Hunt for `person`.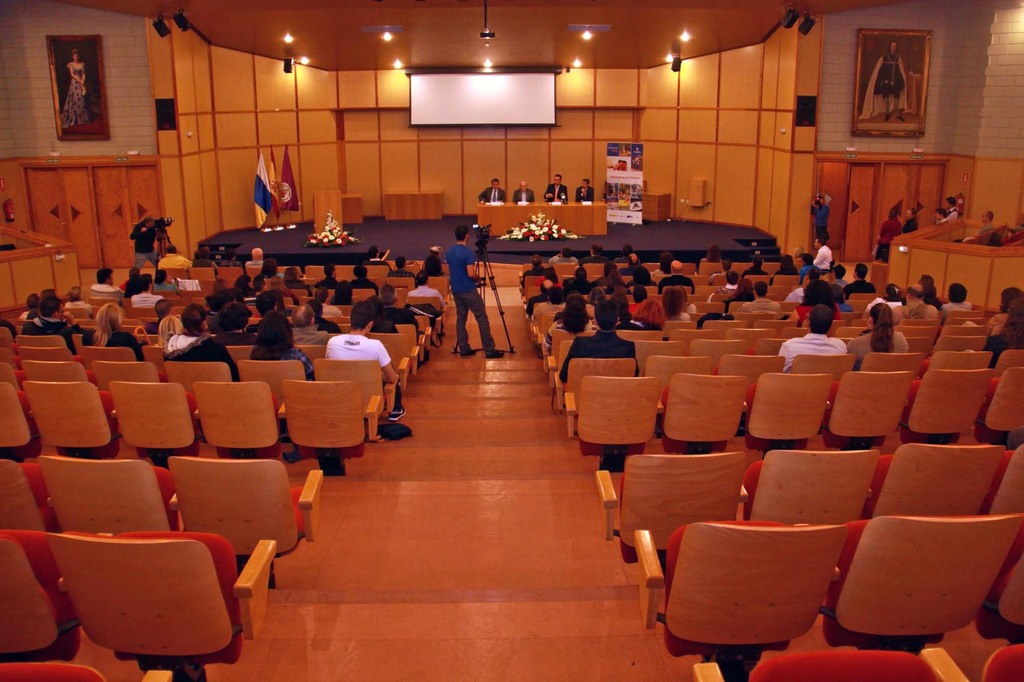
Hunted down at select_region(86, 302, 147, 360).
